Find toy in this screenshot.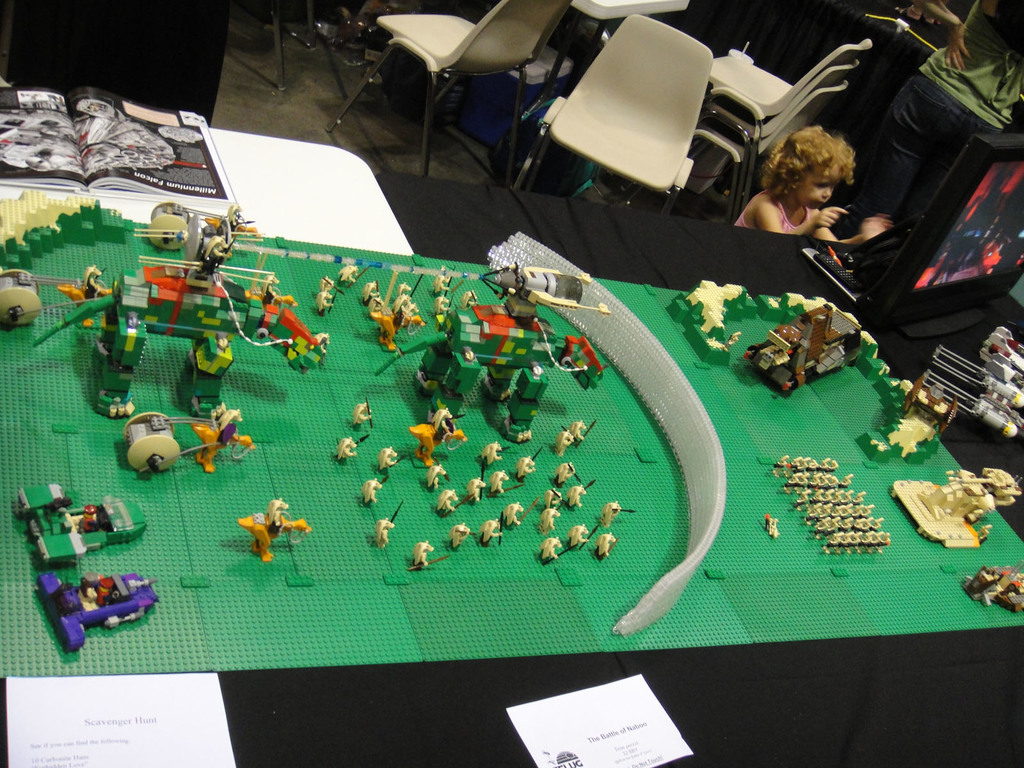
The bounding box for toy is region(317, 279, 330, 312).
